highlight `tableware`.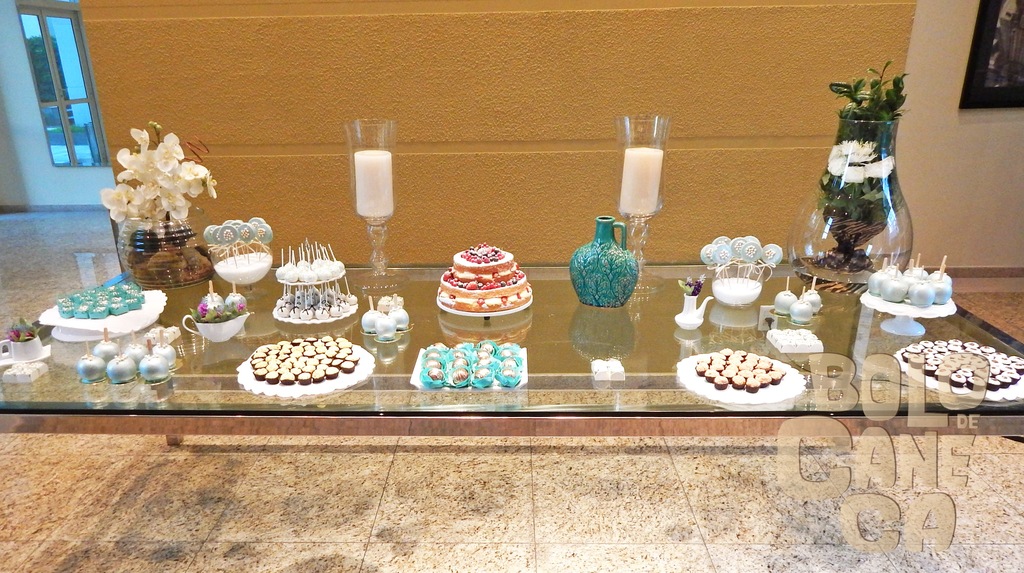
Highlighted region: Rect(0, 335, 45, 363).
